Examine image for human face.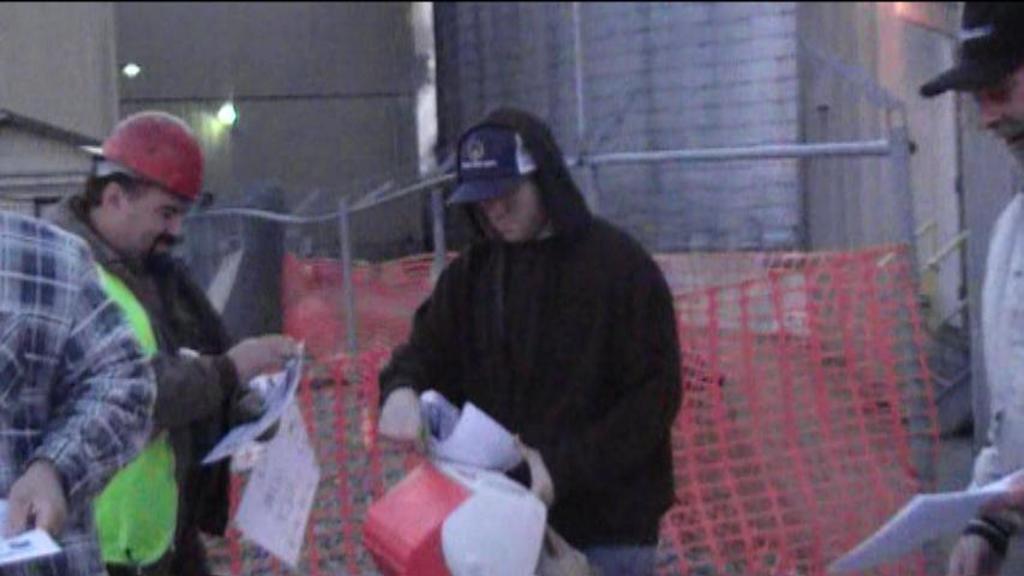
Examination result: 479 182 541 239.
